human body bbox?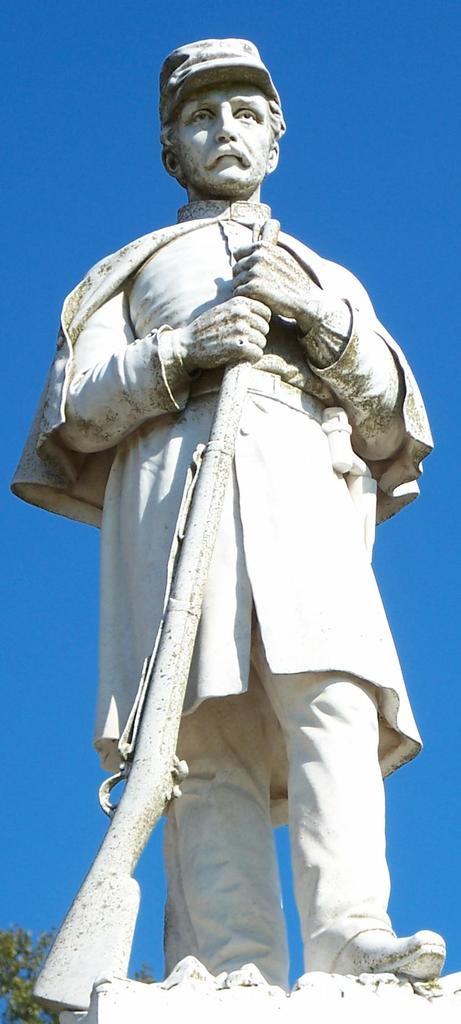
locate(53, 49, 425, 1021)
